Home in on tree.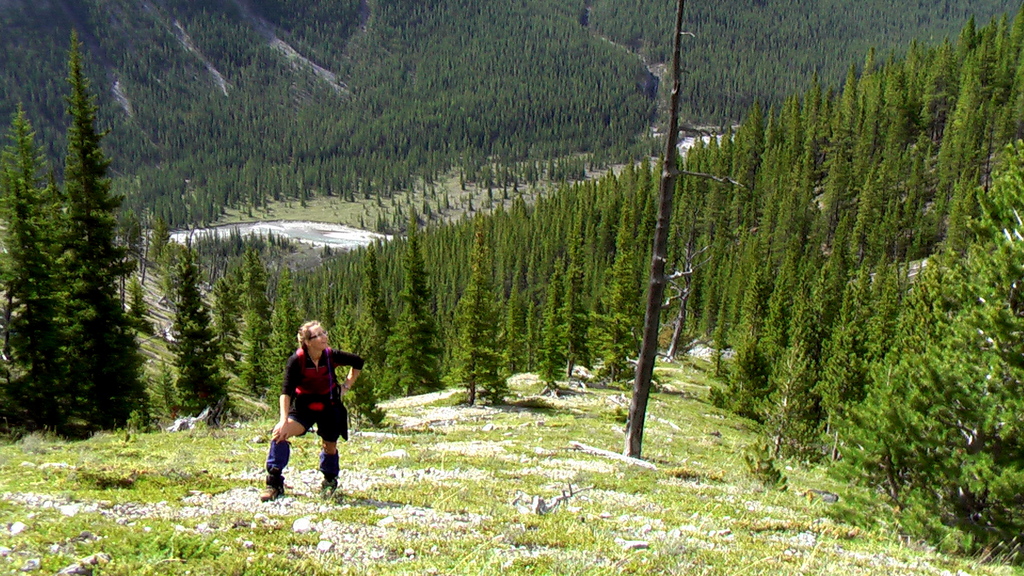
Homed in at crop(829, 140, 1023, 558).
